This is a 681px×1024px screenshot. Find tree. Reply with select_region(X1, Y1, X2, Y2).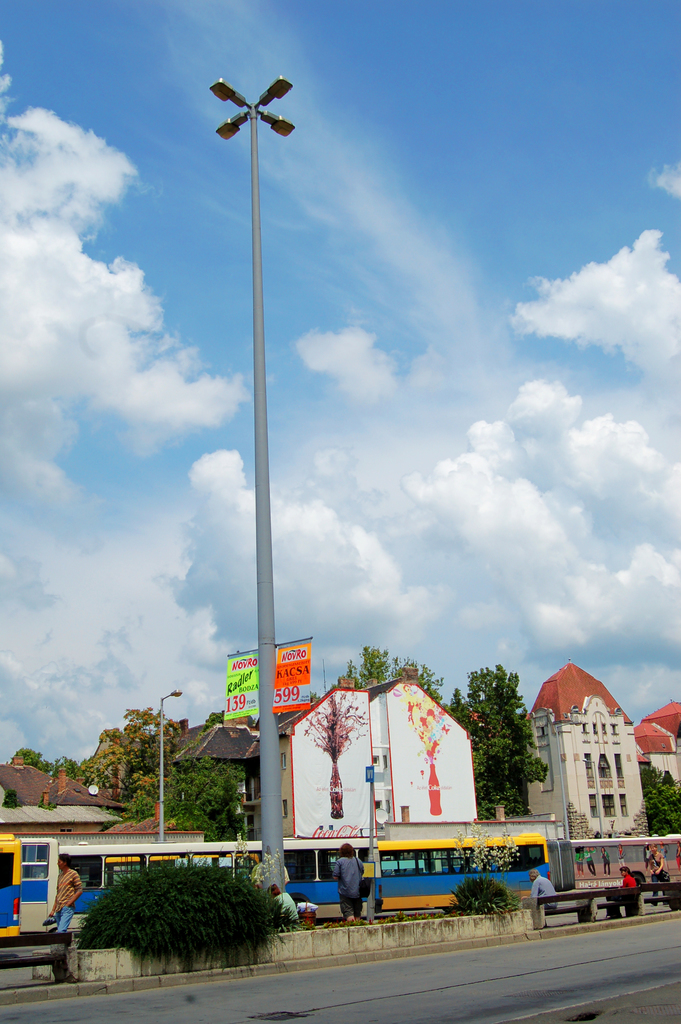
select_region(345, 645, 448, 703).
